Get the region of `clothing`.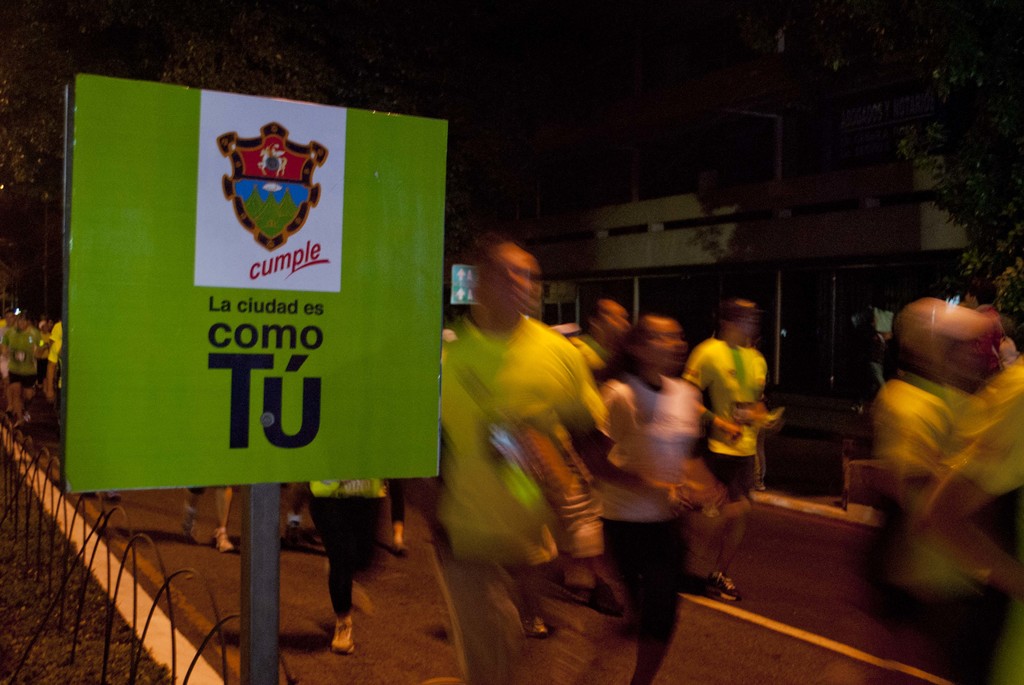
bbox=[48, 314, 60, 381].
